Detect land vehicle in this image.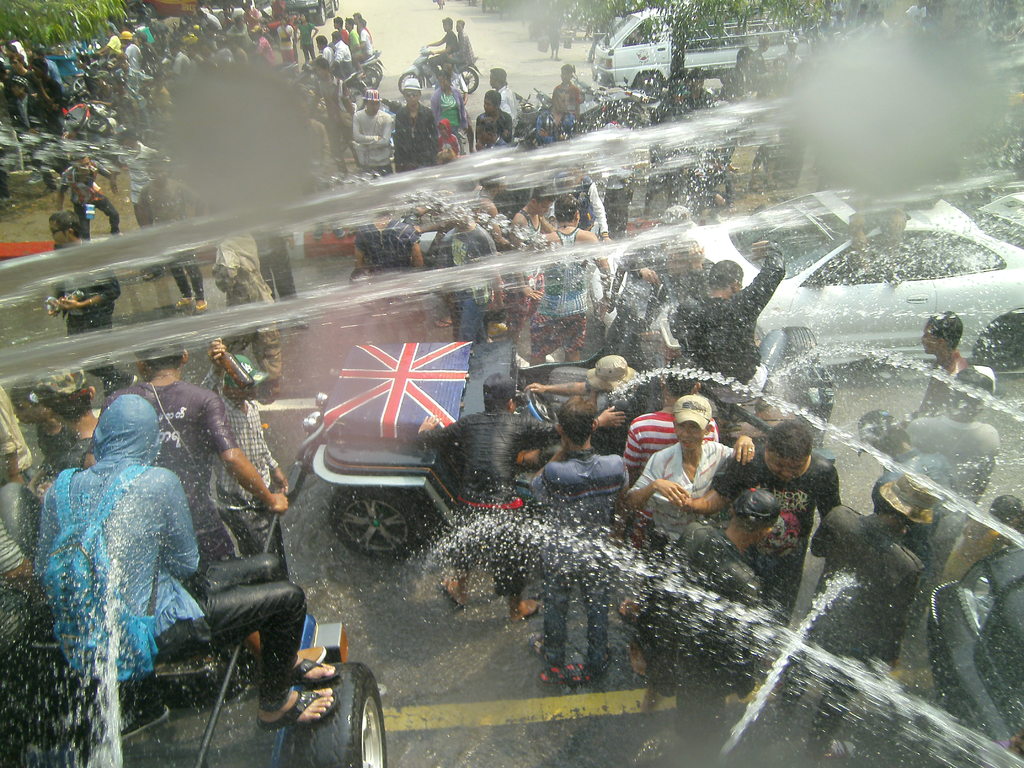
Detection: (285, 66, 371, 108).
